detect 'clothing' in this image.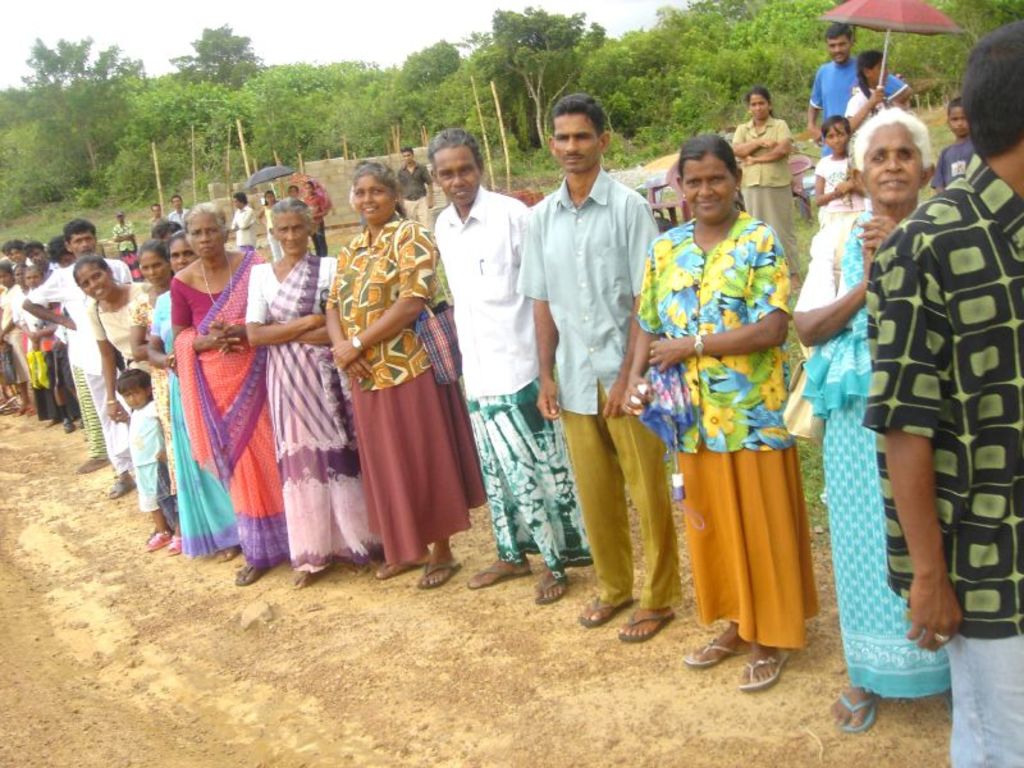
Detection: select_region(431, 179, 590, 584).
